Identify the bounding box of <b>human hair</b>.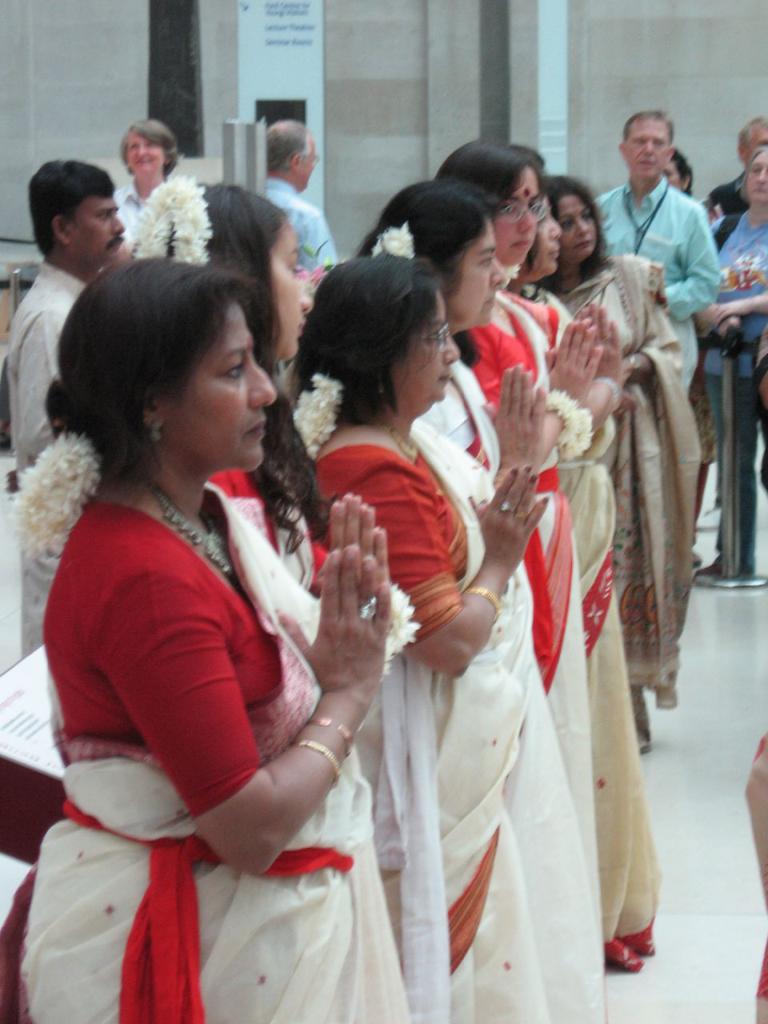
(left=119, top=118, right=179, bottom=176).
